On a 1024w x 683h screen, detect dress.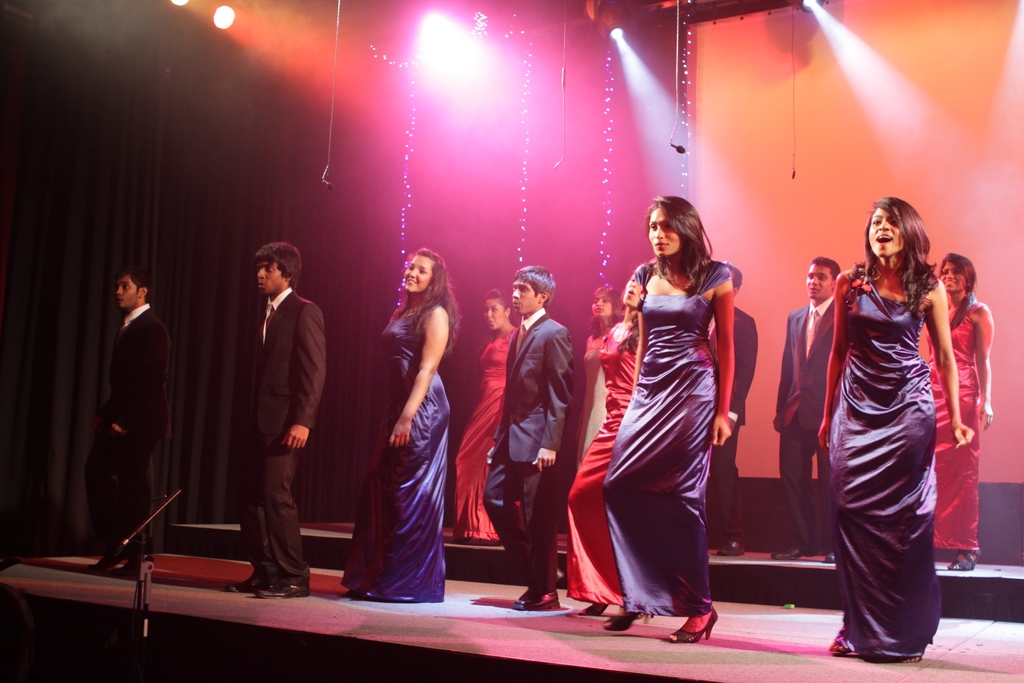
select_region(568, 314, 628, 604).
